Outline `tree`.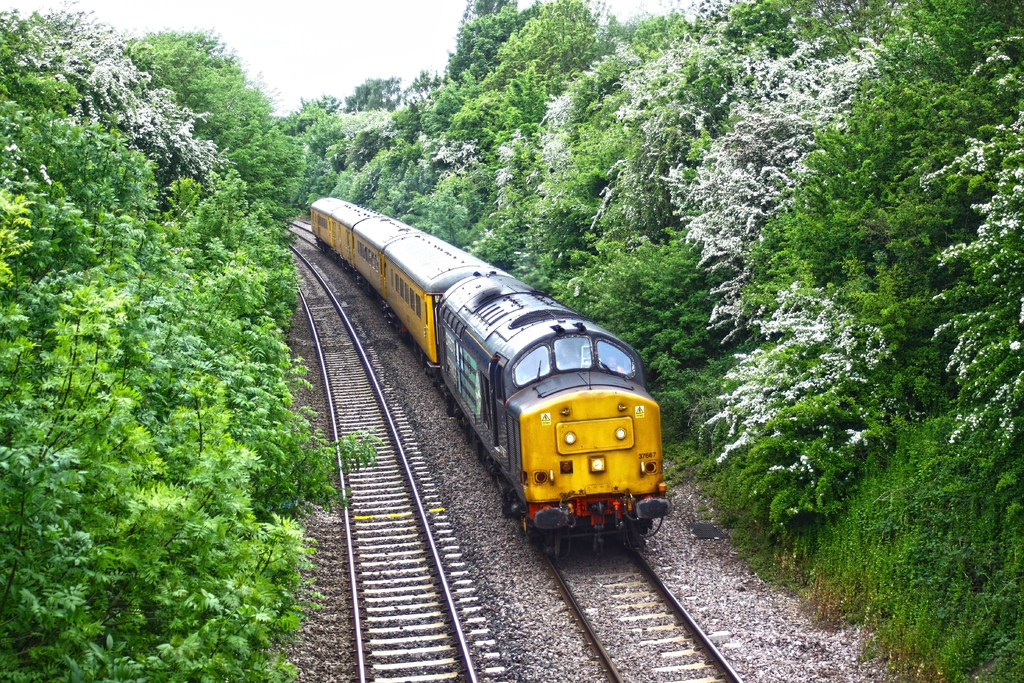
Outline: select_region(0, 0, 113, 488).
